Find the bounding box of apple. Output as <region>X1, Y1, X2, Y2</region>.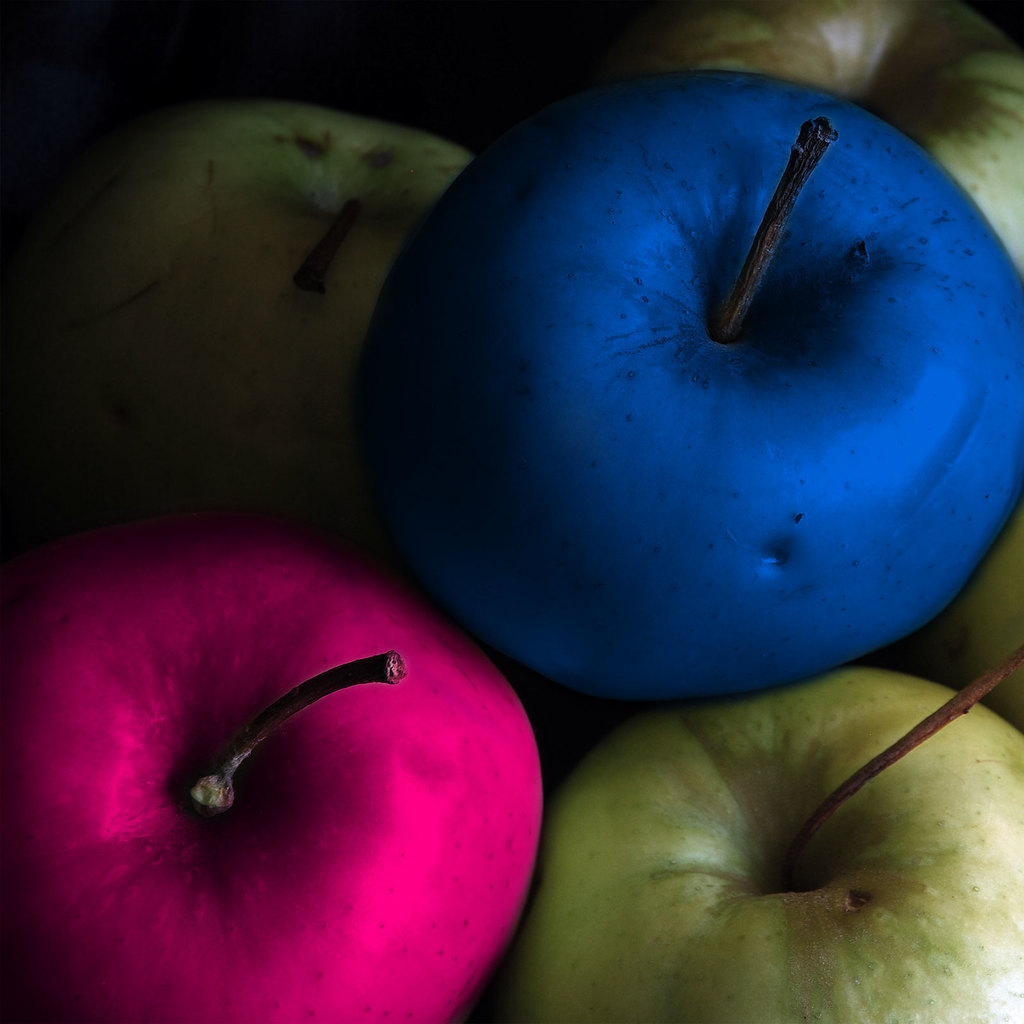
<region>509, 664, 1023, 1023</region>.
